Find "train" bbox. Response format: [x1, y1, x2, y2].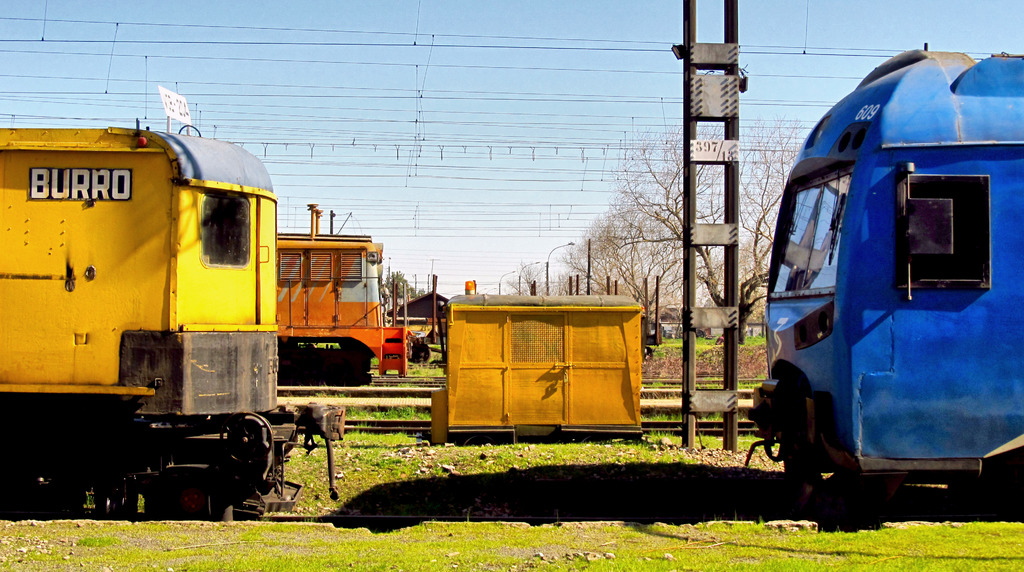
[741, 41, 1023, 530].
